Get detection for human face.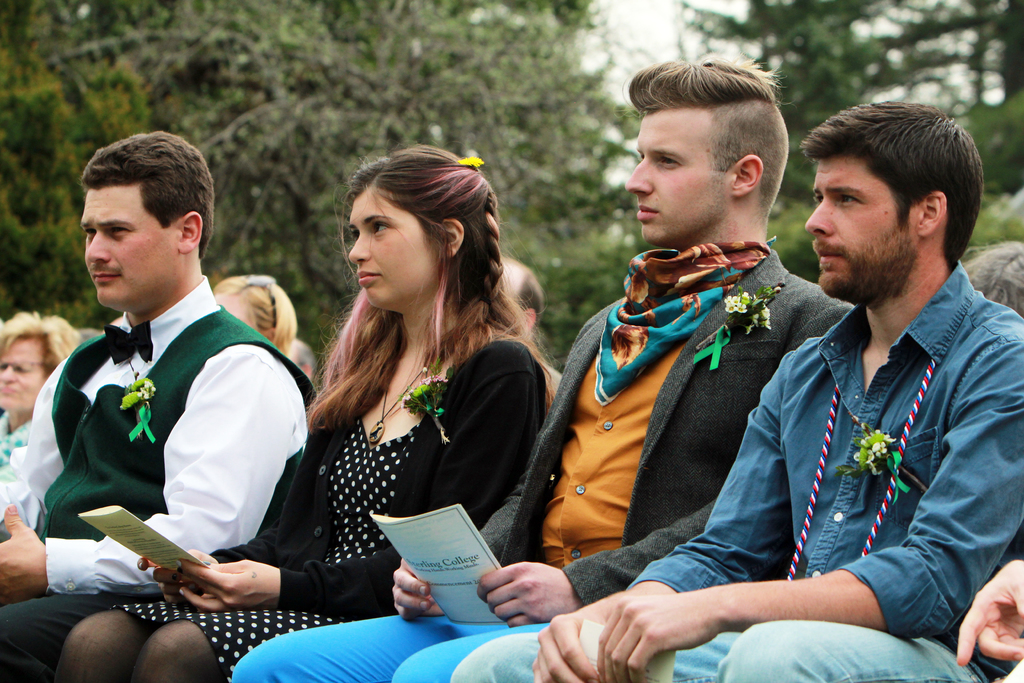
Detection: x1=0 y1=340 x2=52 y2=406.
